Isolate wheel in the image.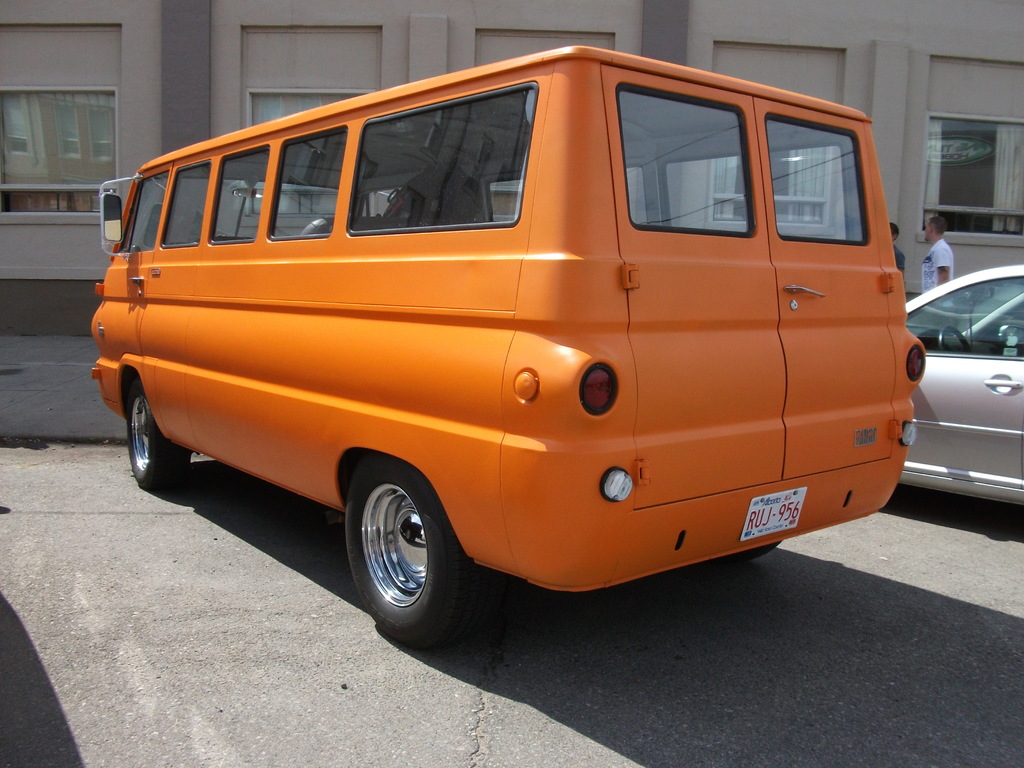
Isolated region: crop(338, 467, 463, 629).
